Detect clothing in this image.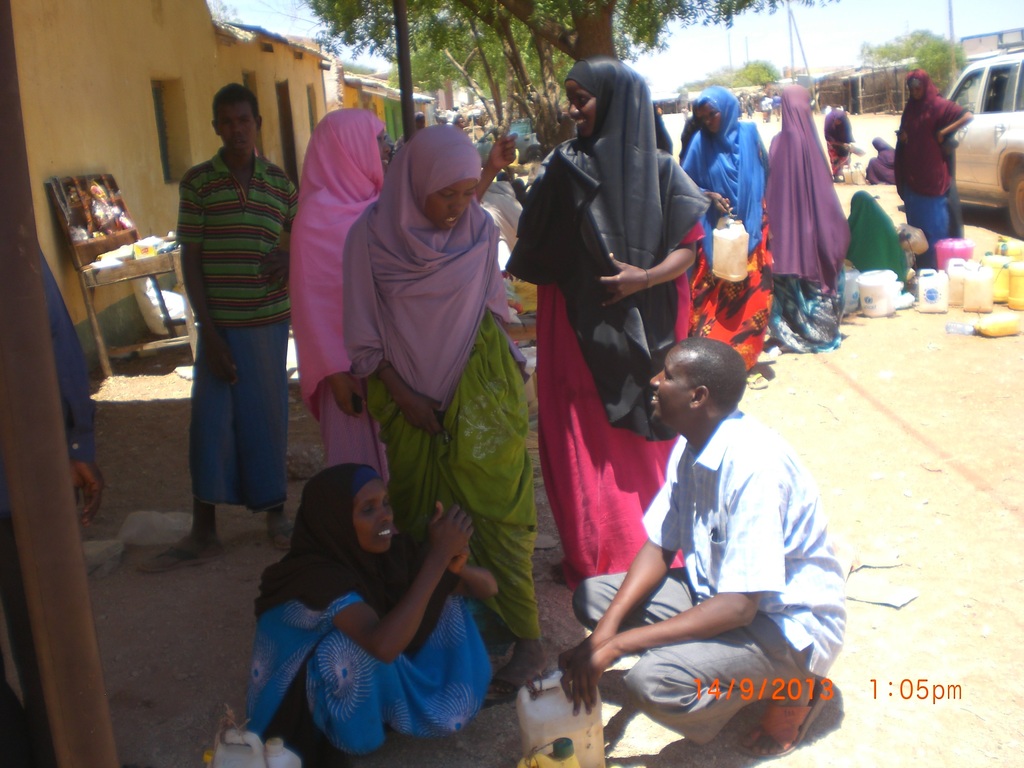
Detection: box=[38, 245, 105, 483].
